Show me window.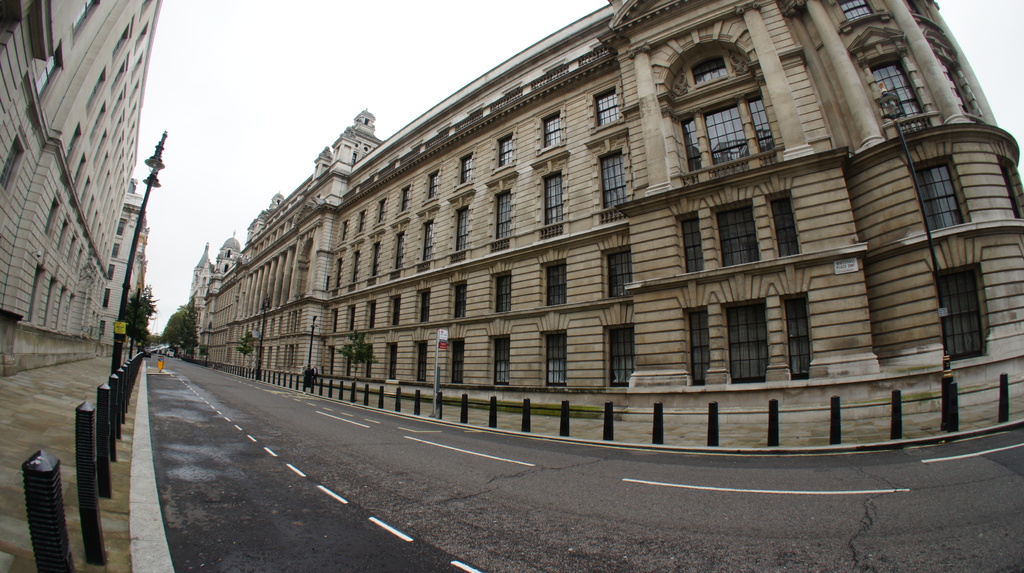
window is here: rect(609, 329, 630, 384).
